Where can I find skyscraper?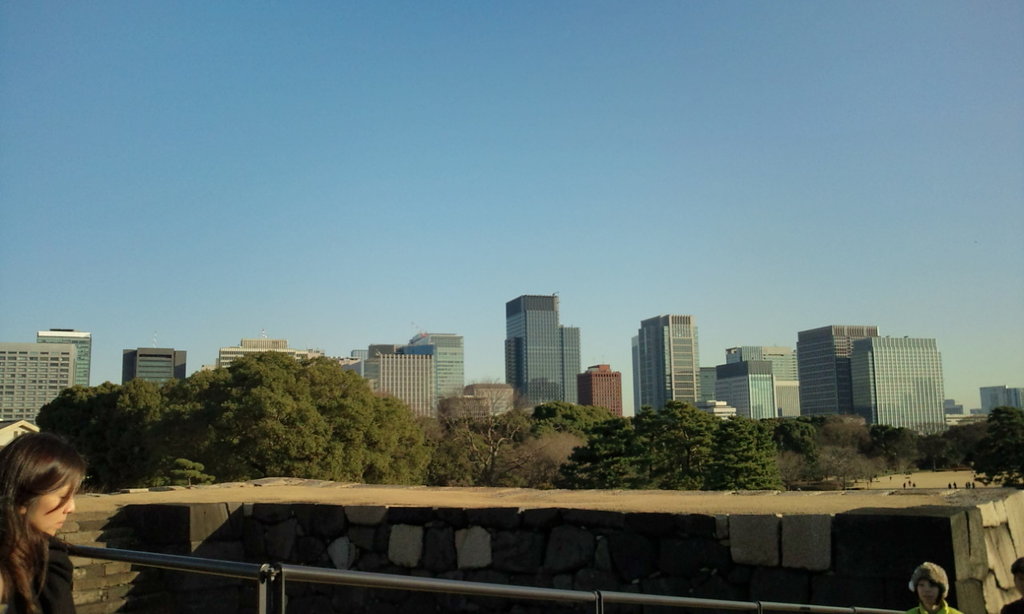
You can find it at (x1=836, y1=335, x2=950, y2=437).
